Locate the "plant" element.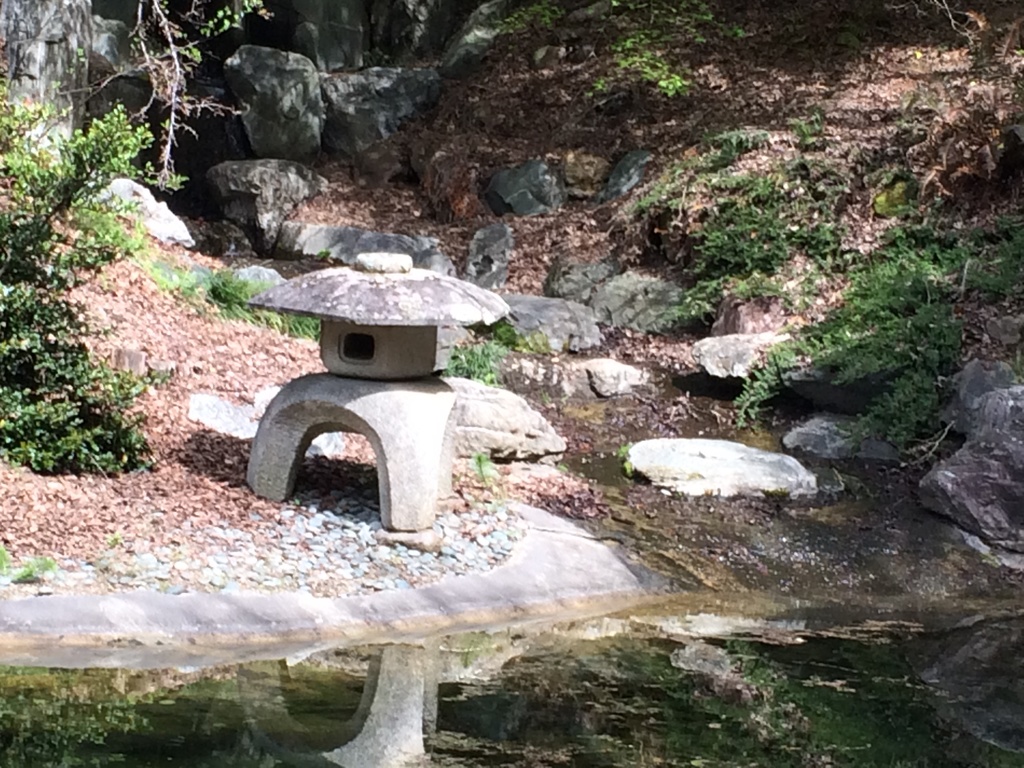
Element bbox: 440/339/508/385.
